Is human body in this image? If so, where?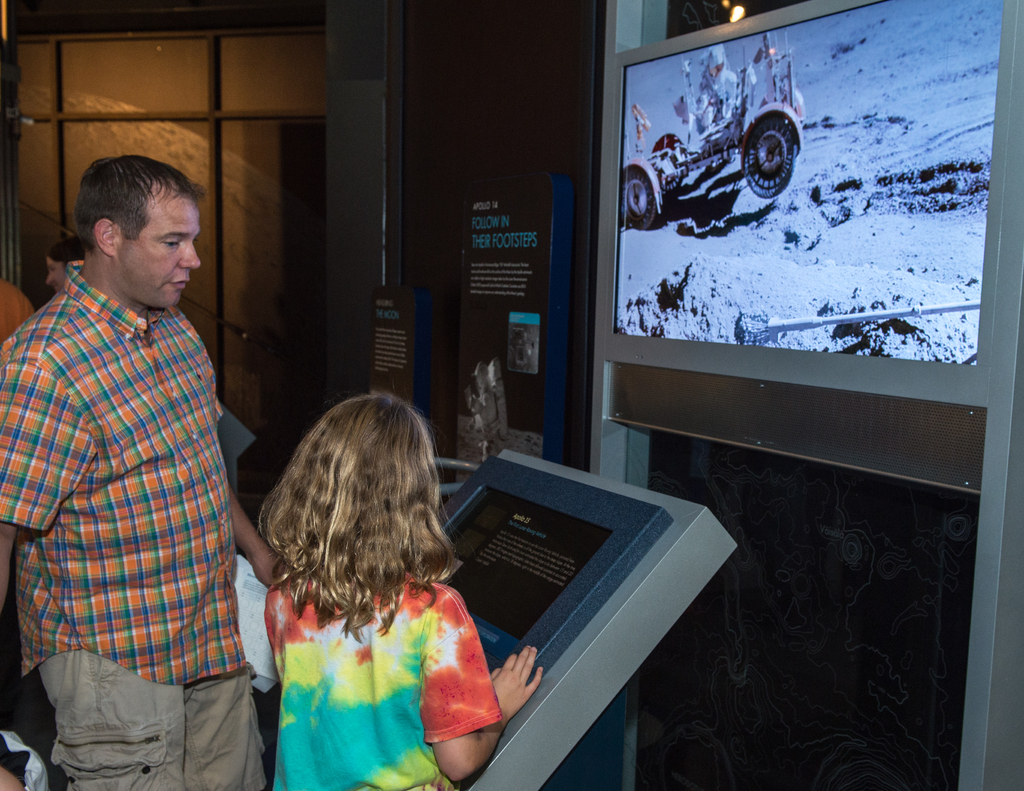
Yes, at rect(0, 259, 275, 790).
